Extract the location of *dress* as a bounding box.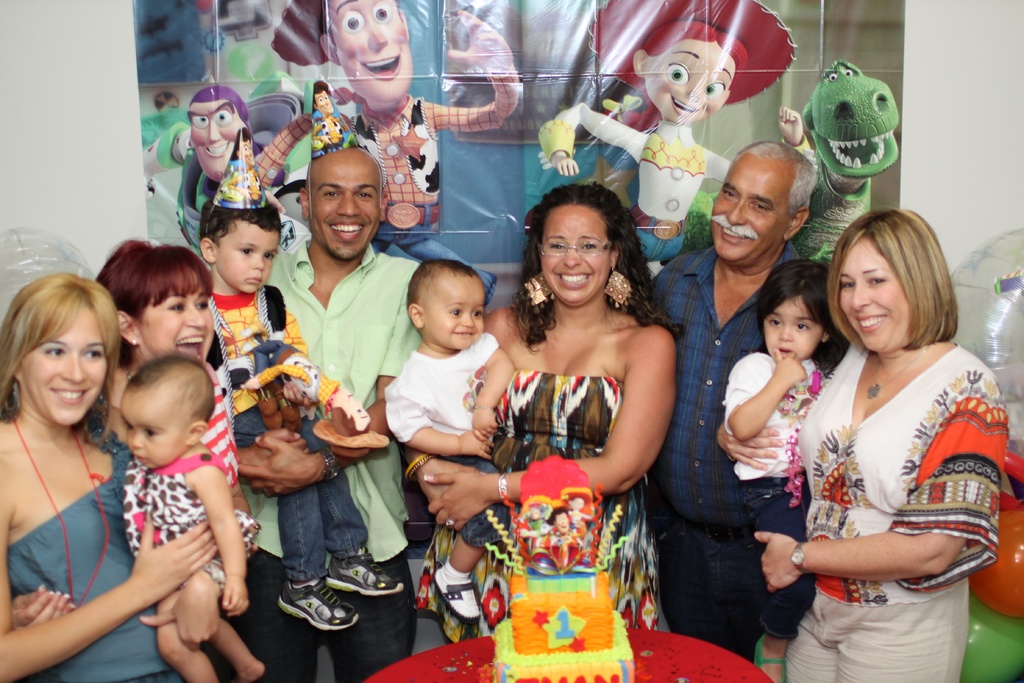
select_region(433, 371, 678, 643).
